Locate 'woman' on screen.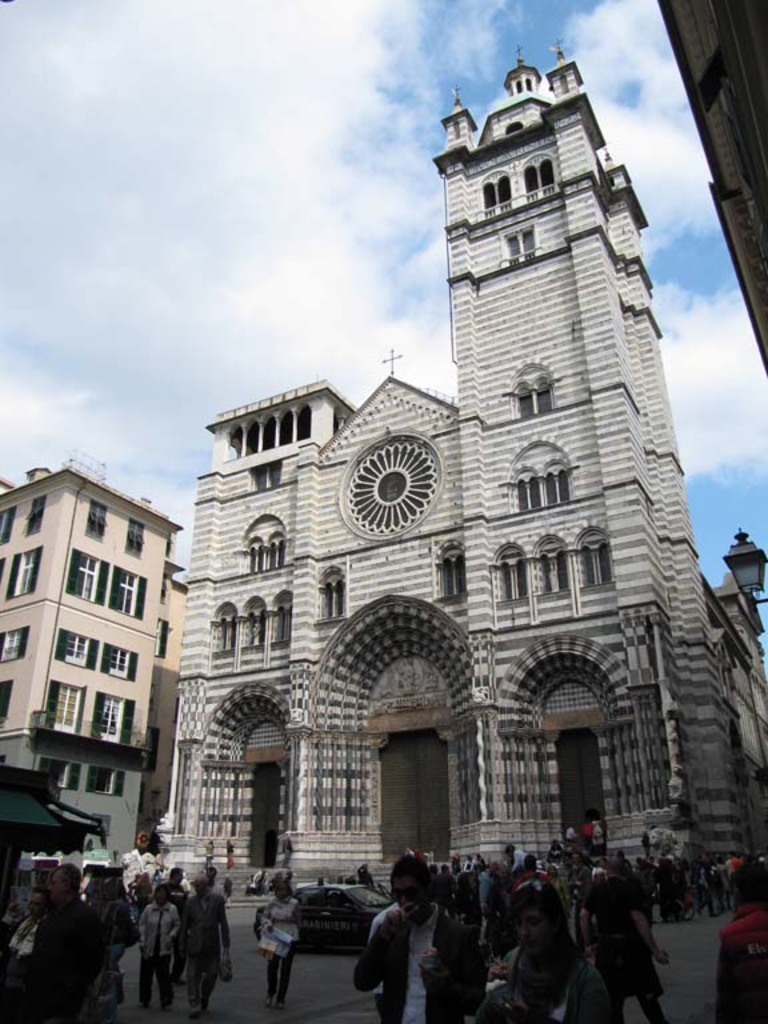
On screen at region(129, 891, 183, 1011).
